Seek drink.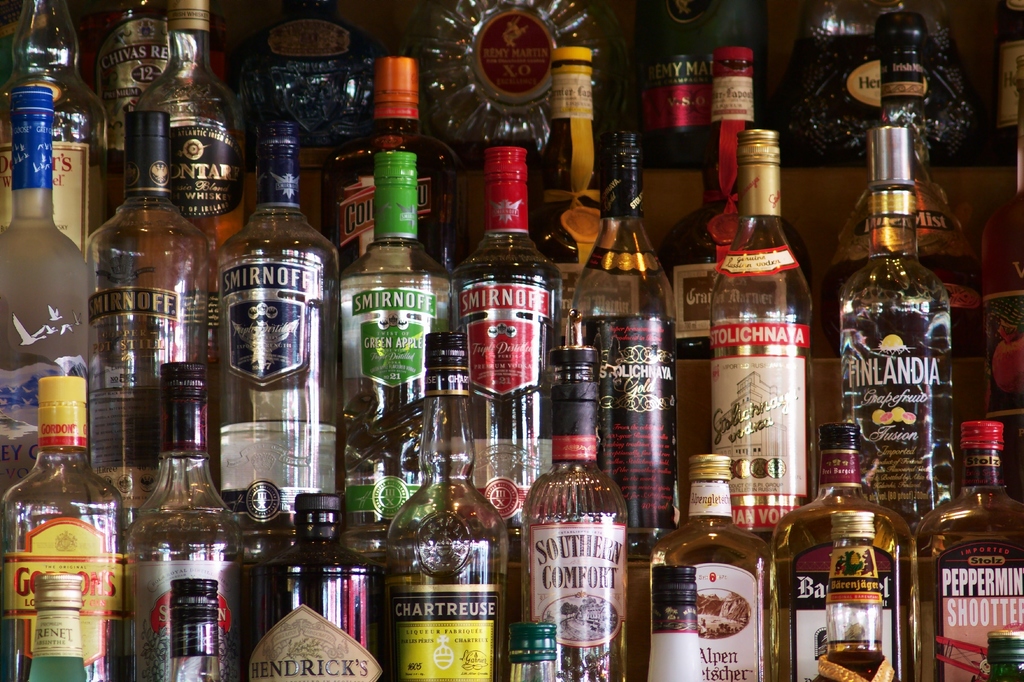
[left=840, top=429, right=950, bottom=563].
